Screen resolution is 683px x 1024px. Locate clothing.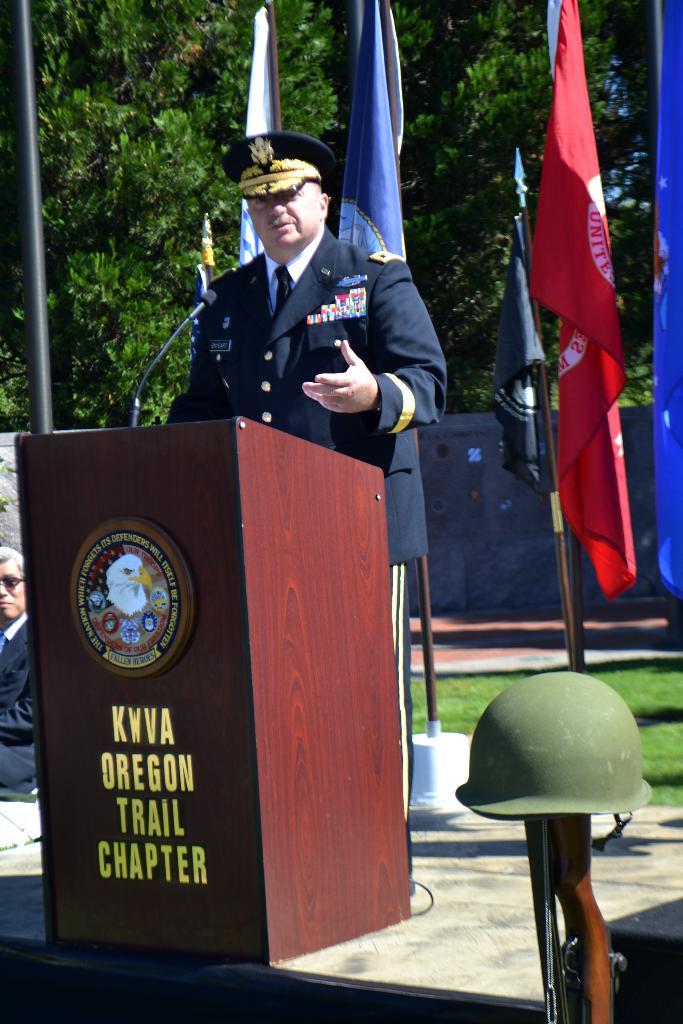
[0,614,38,790].
